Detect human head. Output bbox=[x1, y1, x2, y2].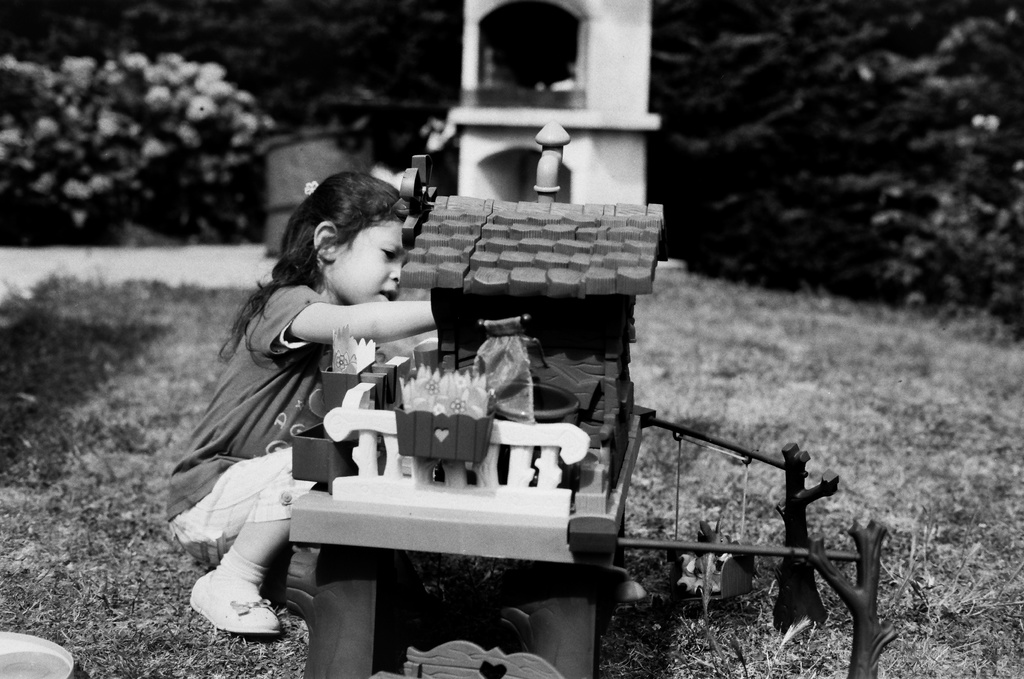
bbox=[286, 171, 409, 306].
